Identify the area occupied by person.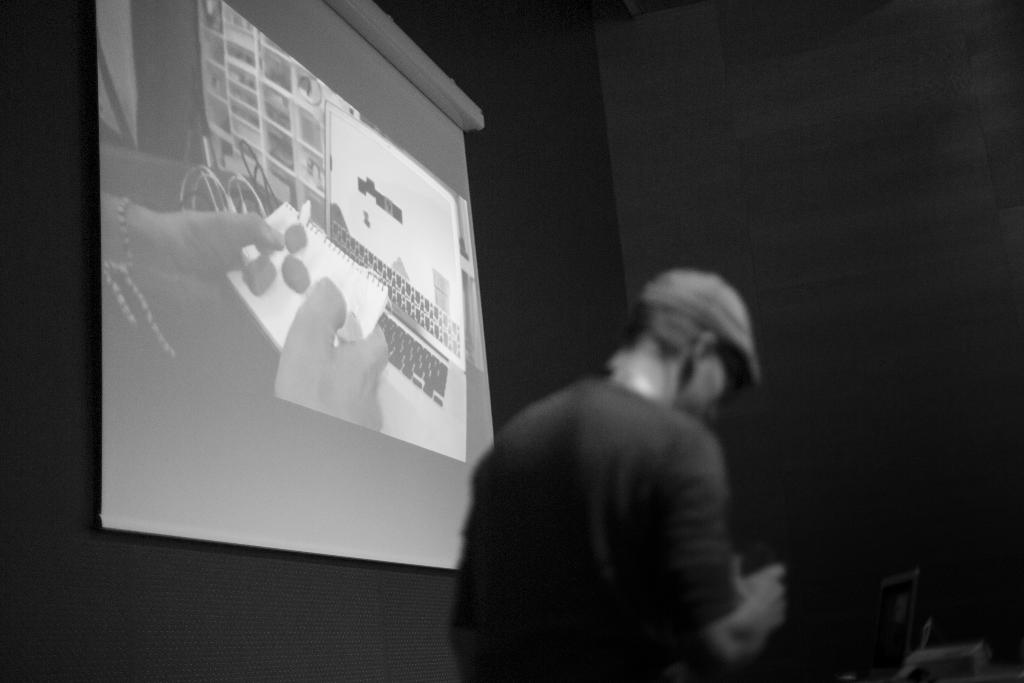
Area: [451, 267, 788, 682].
